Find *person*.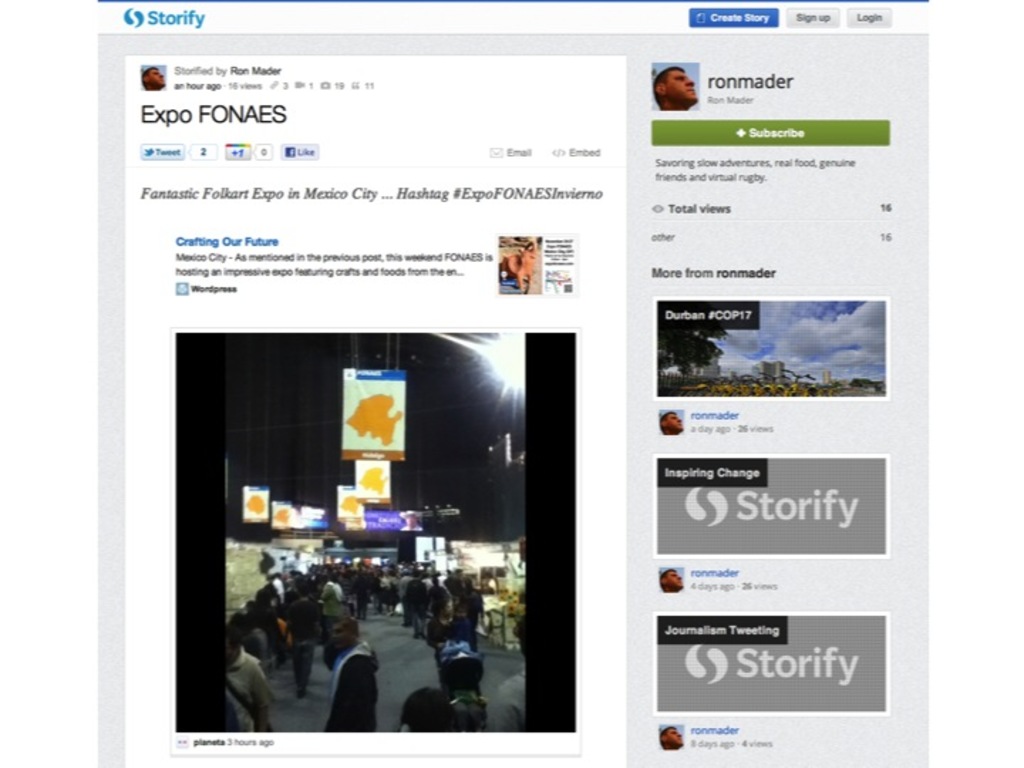
box(314, 617, 380, 740).
